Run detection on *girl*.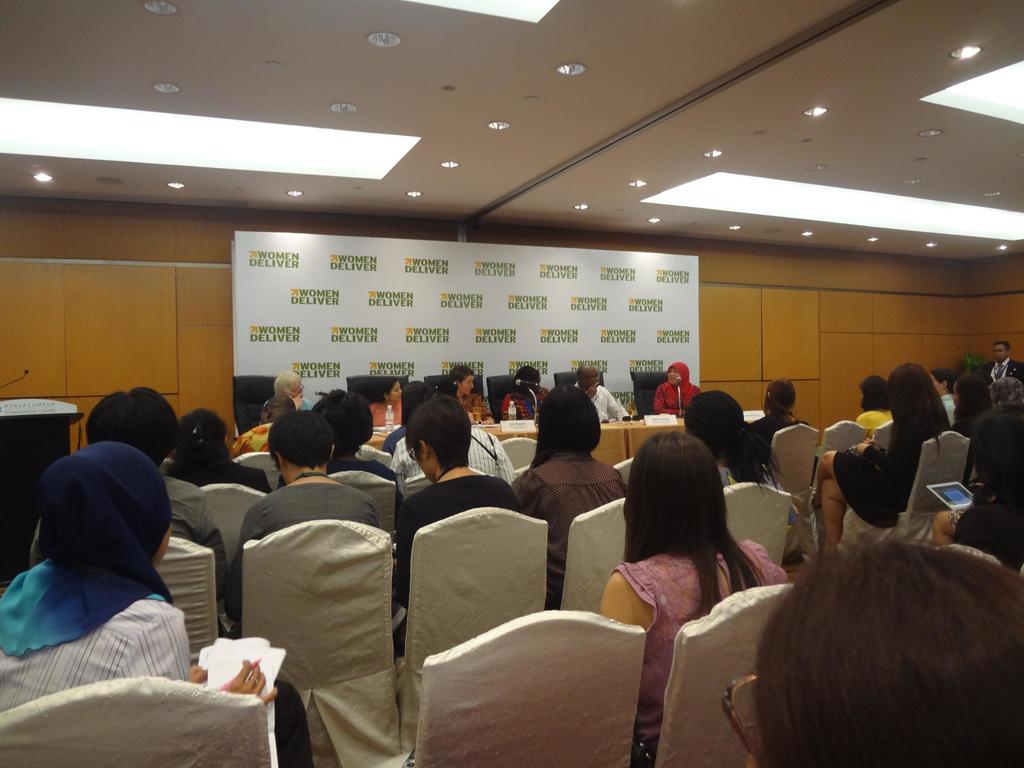
Result: 511/385/628/611.
